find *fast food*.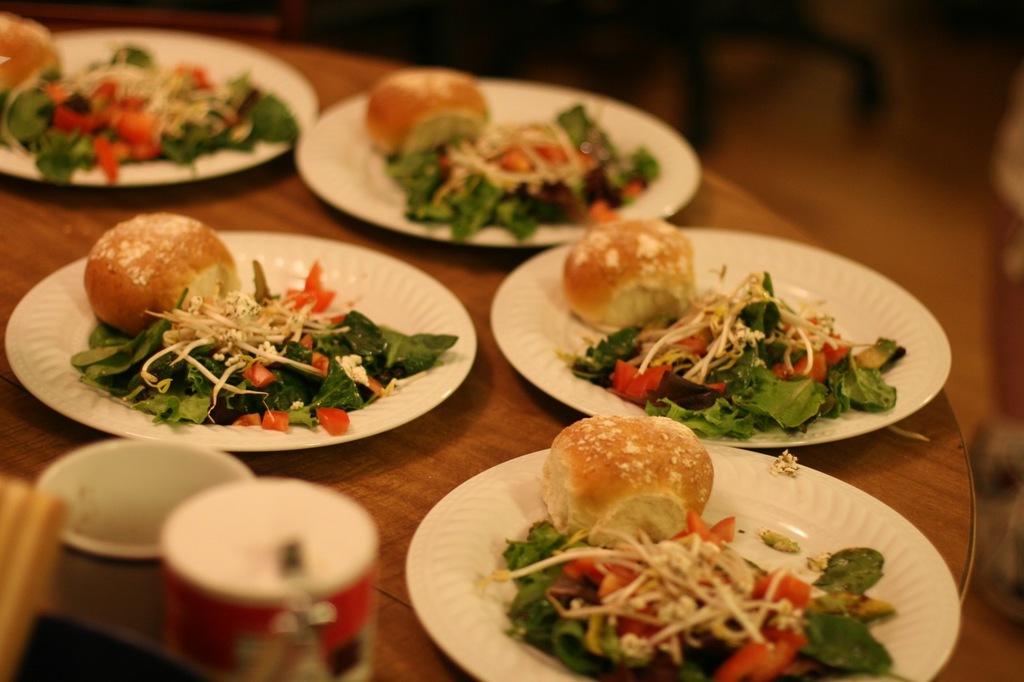
{"x1": 556, "y1": 210, "x2": 706, "y2": 334}.
